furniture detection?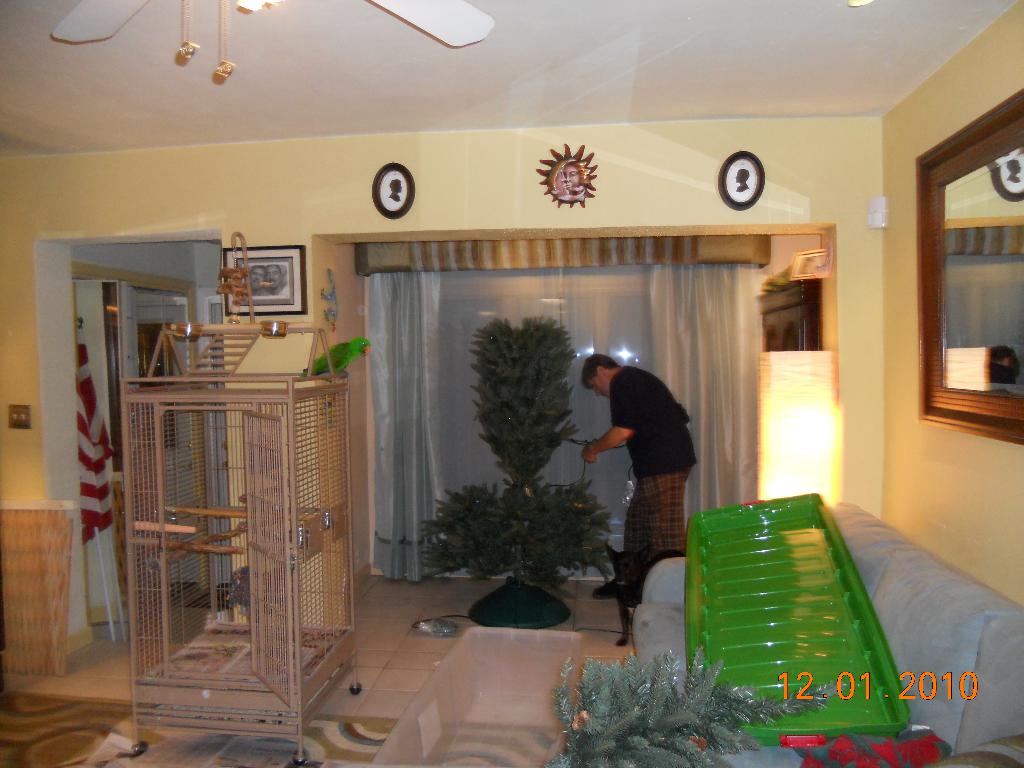
left=133, top=230, right=364, bottom=767
